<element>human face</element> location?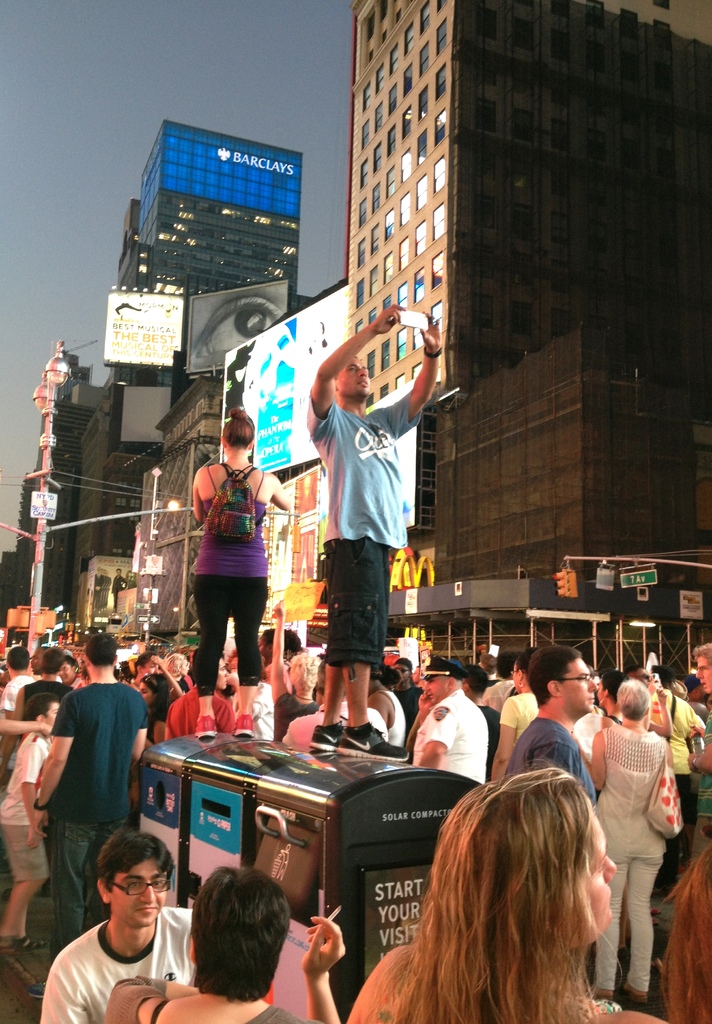
338,358,369,391
